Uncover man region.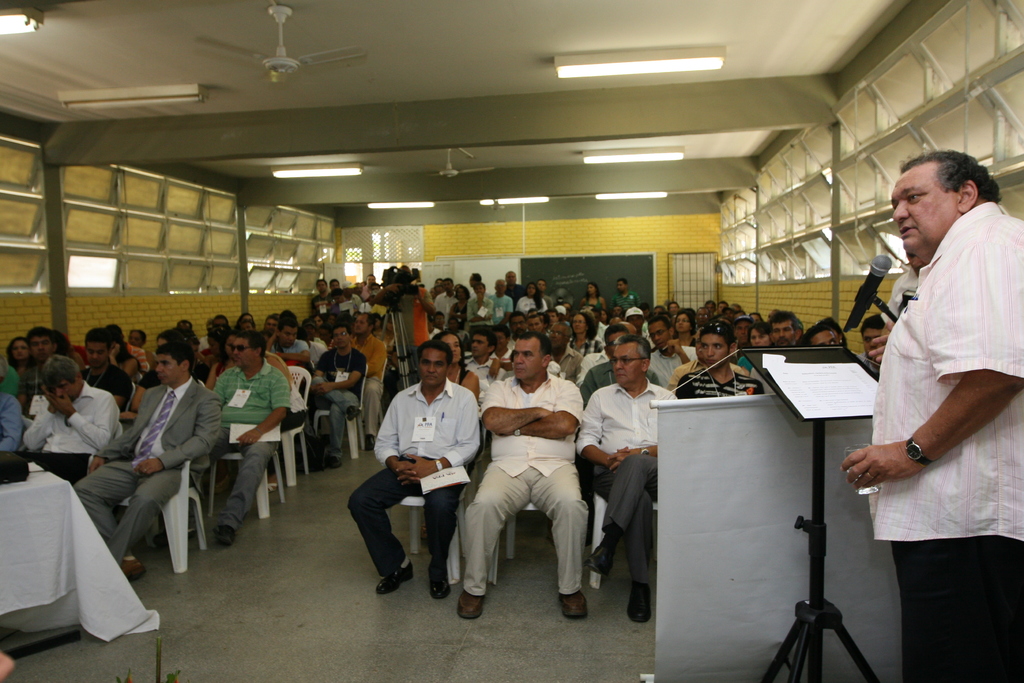
Uncovered: {"x1": 884, "y1": 236, "x2": 924, "y2": 312}.
